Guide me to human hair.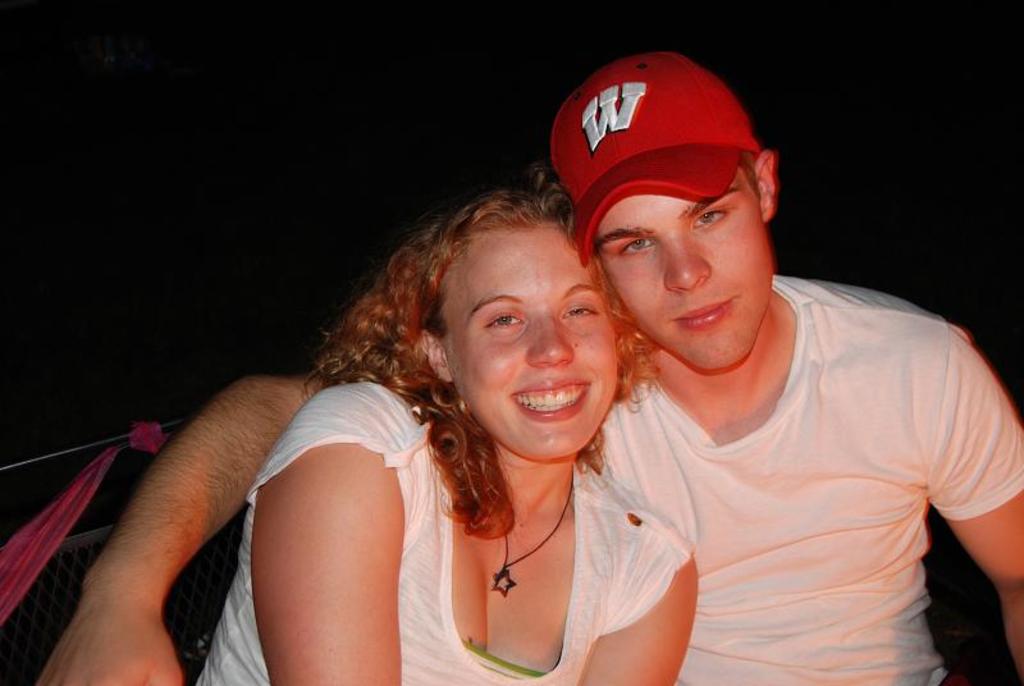
Guidance: box=[301, 163, 668, 540].
